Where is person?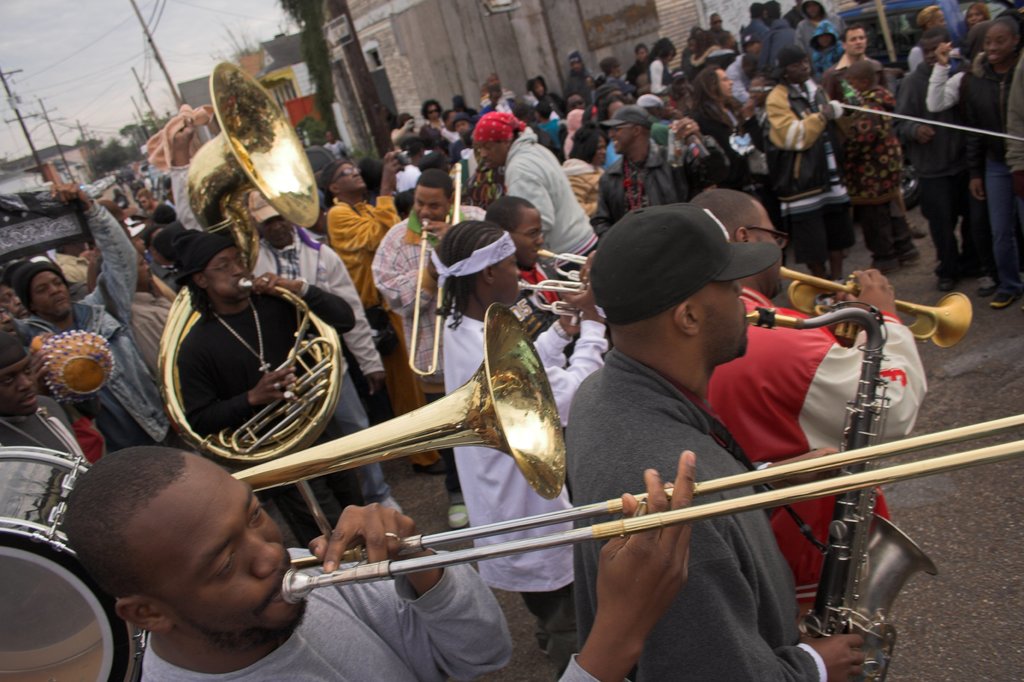
<box>483,88,520,110</box>.
